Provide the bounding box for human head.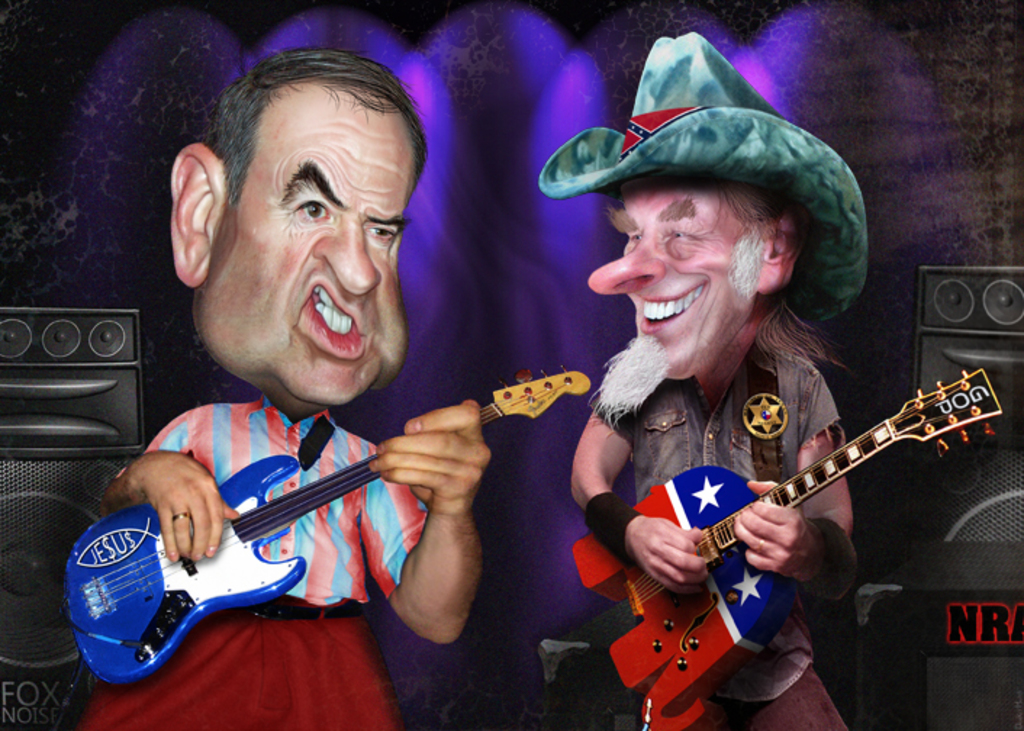
(left=535, top=29, right=869, bottom=408).
